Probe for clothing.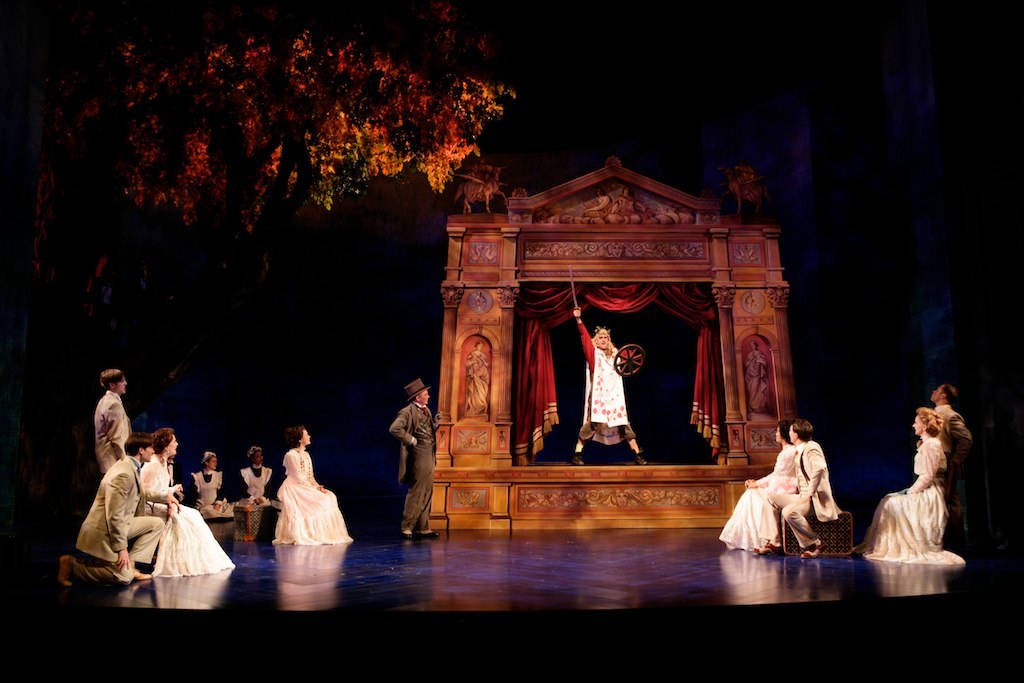
Probe result: crop(570, 316, 639, 445).
